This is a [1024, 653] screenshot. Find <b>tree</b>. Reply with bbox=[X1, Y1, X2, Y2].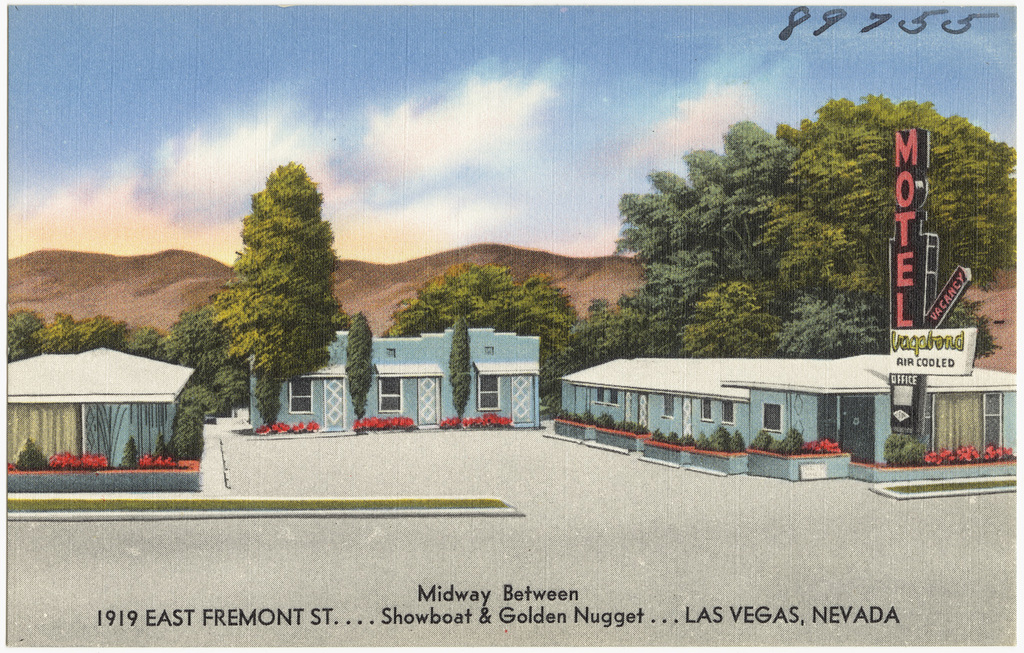
bbox=[756, 89, 1023, 343].
